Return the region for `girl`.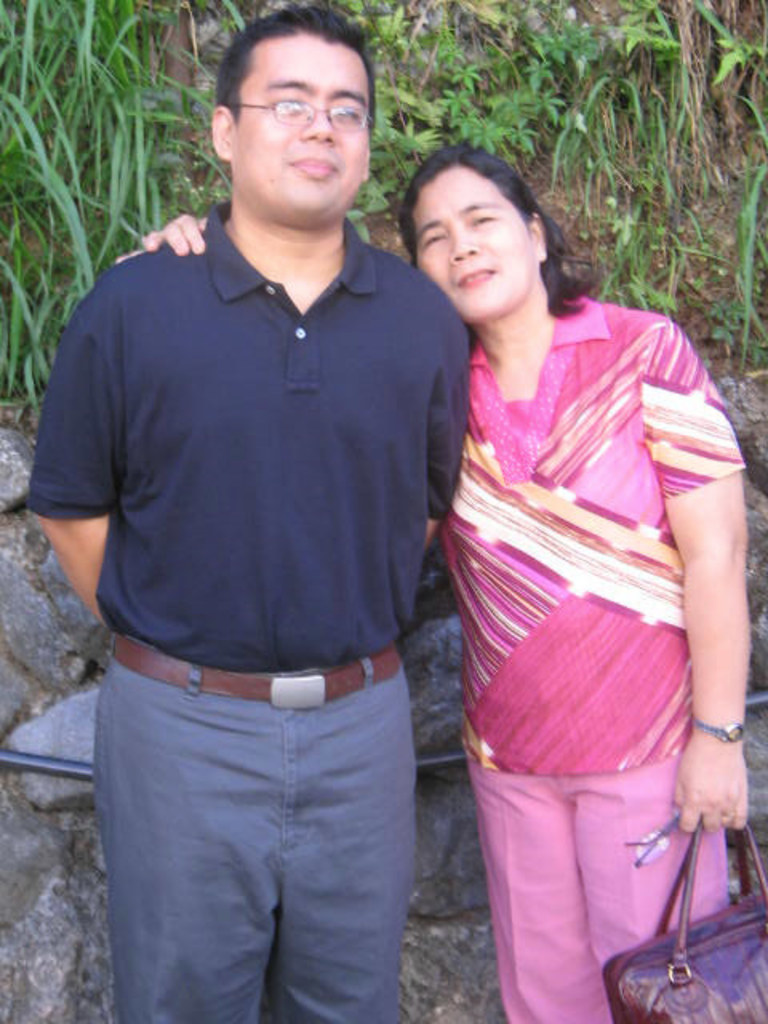
{"x1": 144, "y1": 146, "x2": 754, "y2": 1022}.
